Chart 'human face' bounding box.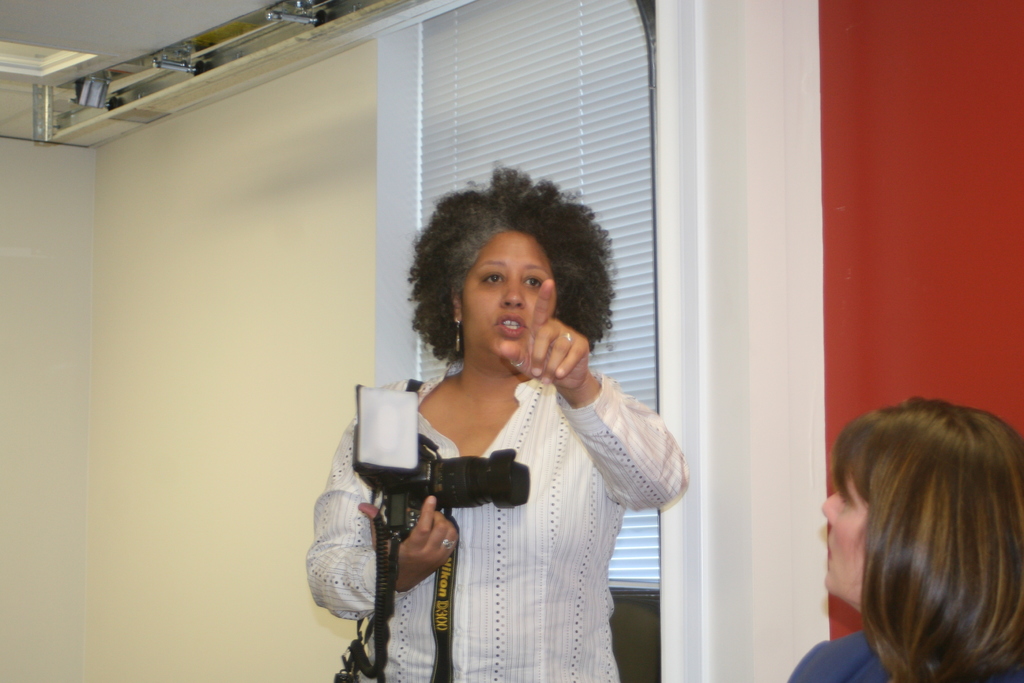
Charted: [816, 472, 876, 598].
